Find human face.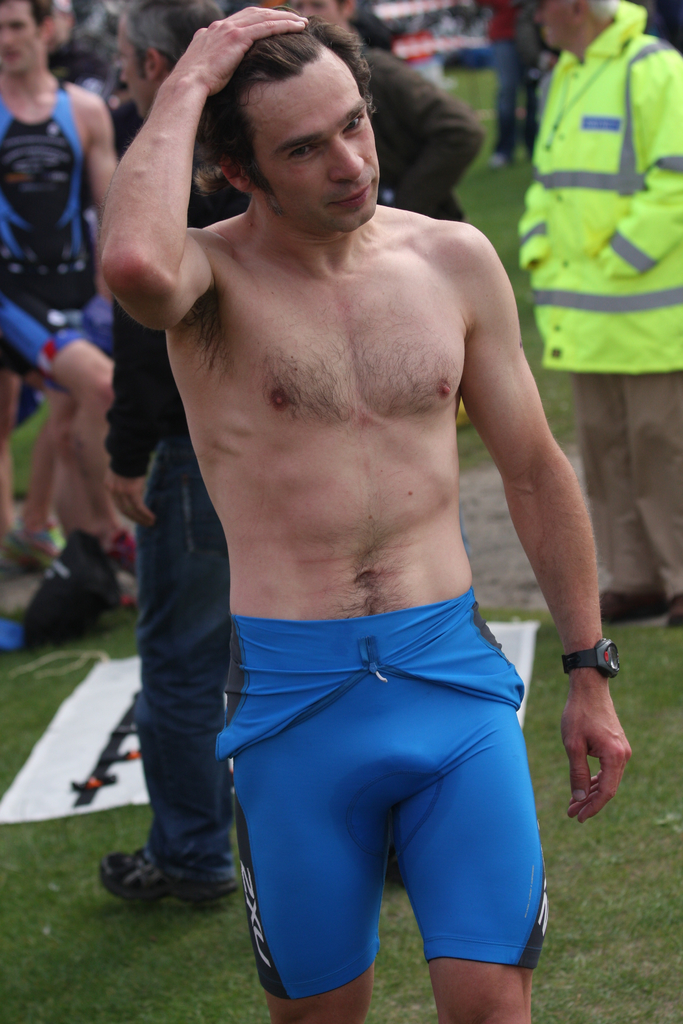
select_region(120, 22, 155, 122).
